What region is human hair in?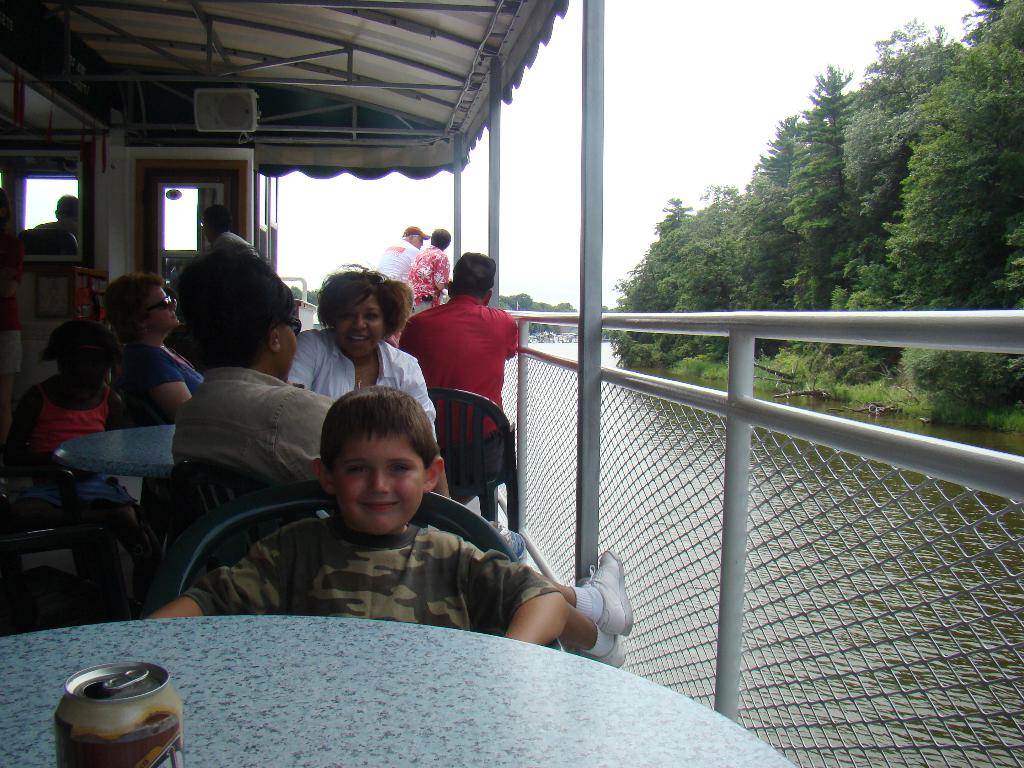
pyautogui.locateOnScreen(108, 266, 162, 330).
